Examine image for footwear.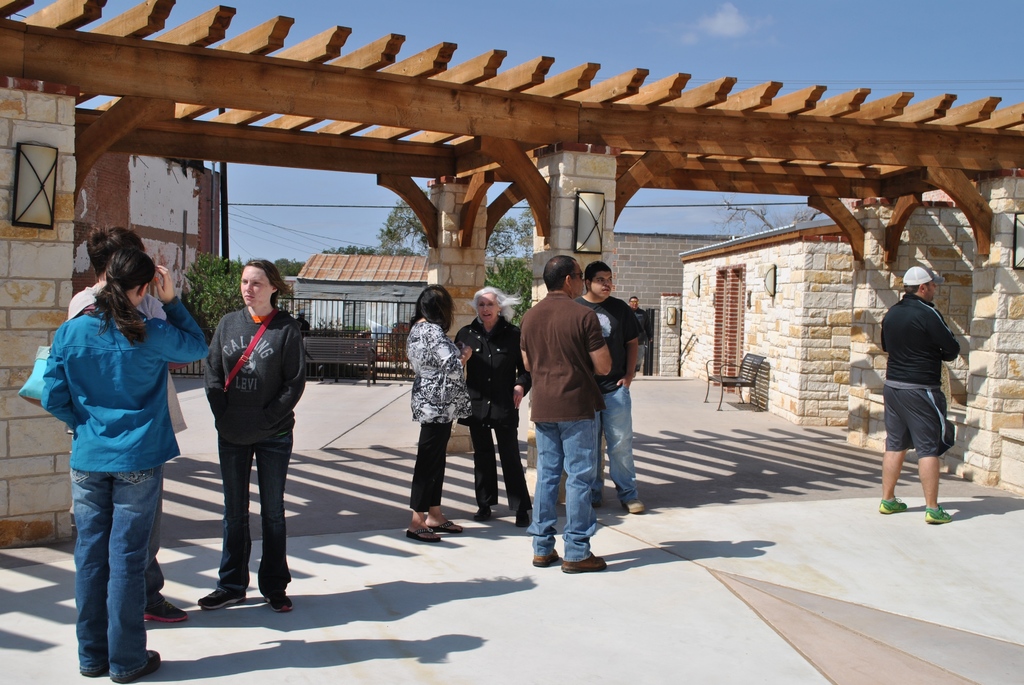
Examination result: bbox(440, 522, 465, 536).
